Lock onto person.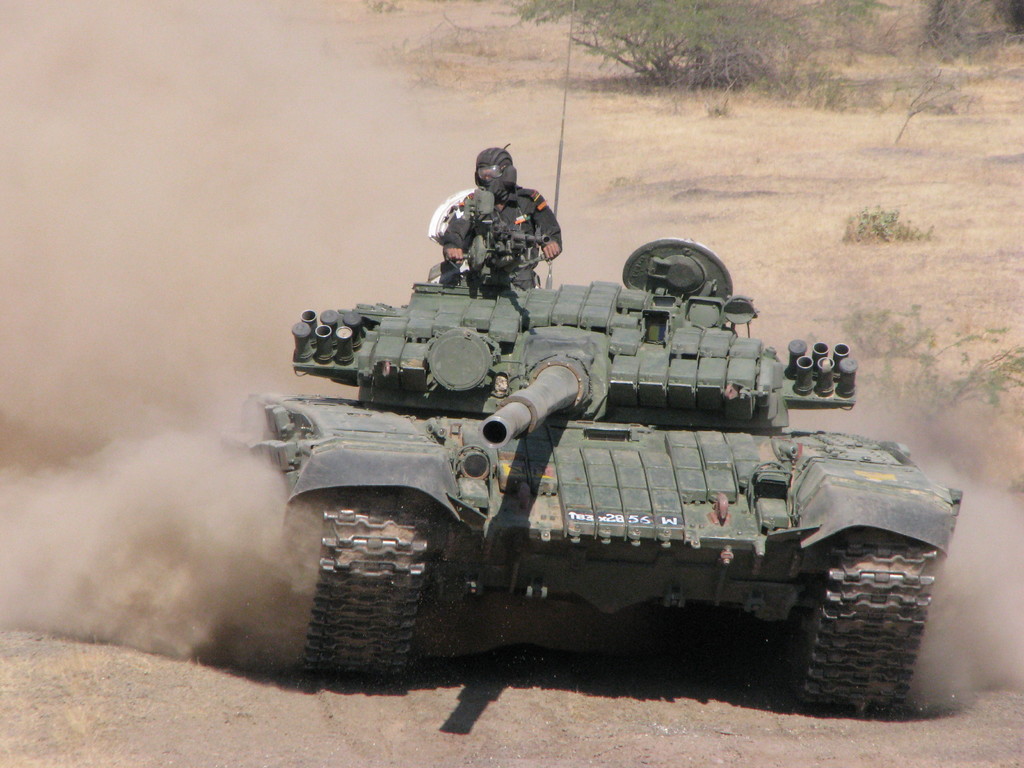
Locked: crop(425, 152, 562, 305).
